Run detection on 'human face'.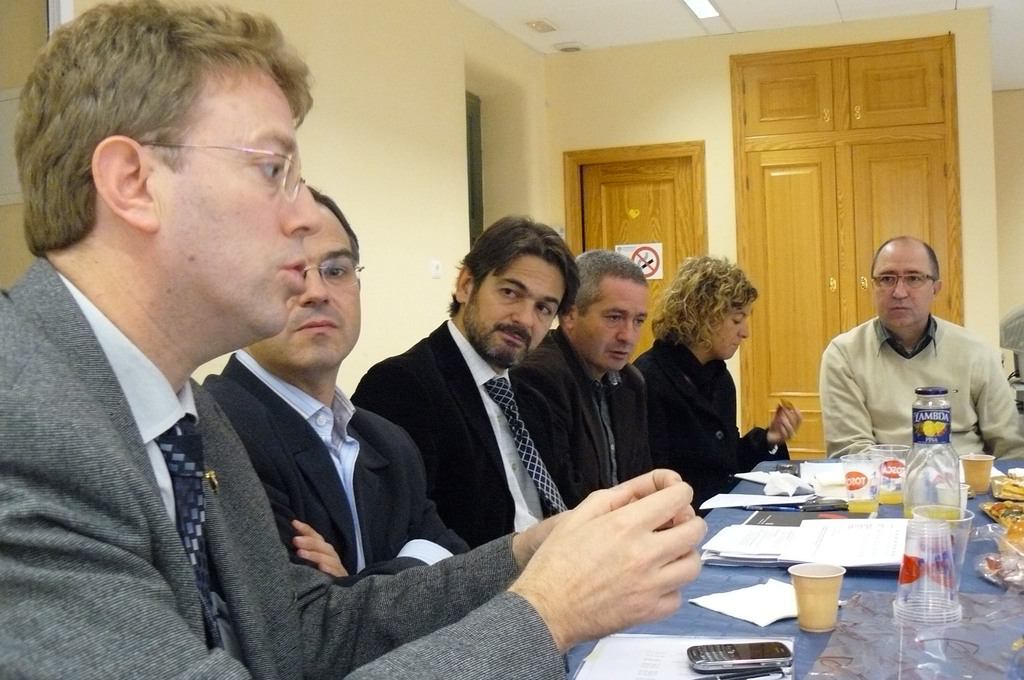
Result: <bbox>253, 204, 360, 367</bbox>.
